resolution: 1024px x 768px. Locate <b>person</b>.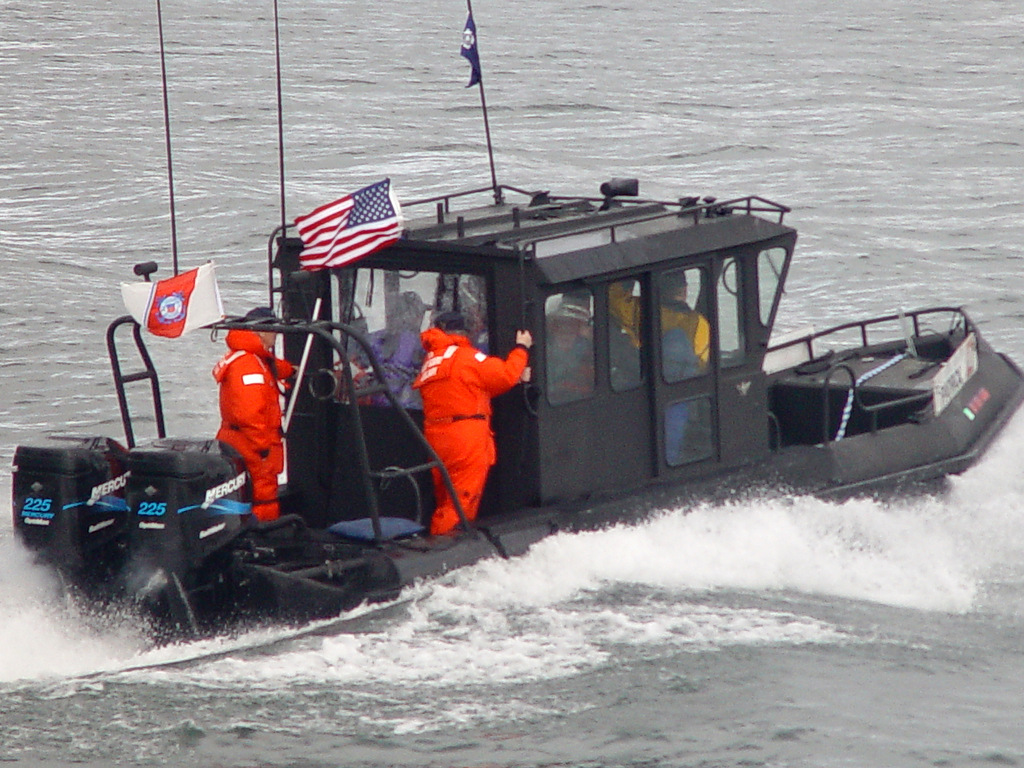
crop(399, 298, 533, 538).
